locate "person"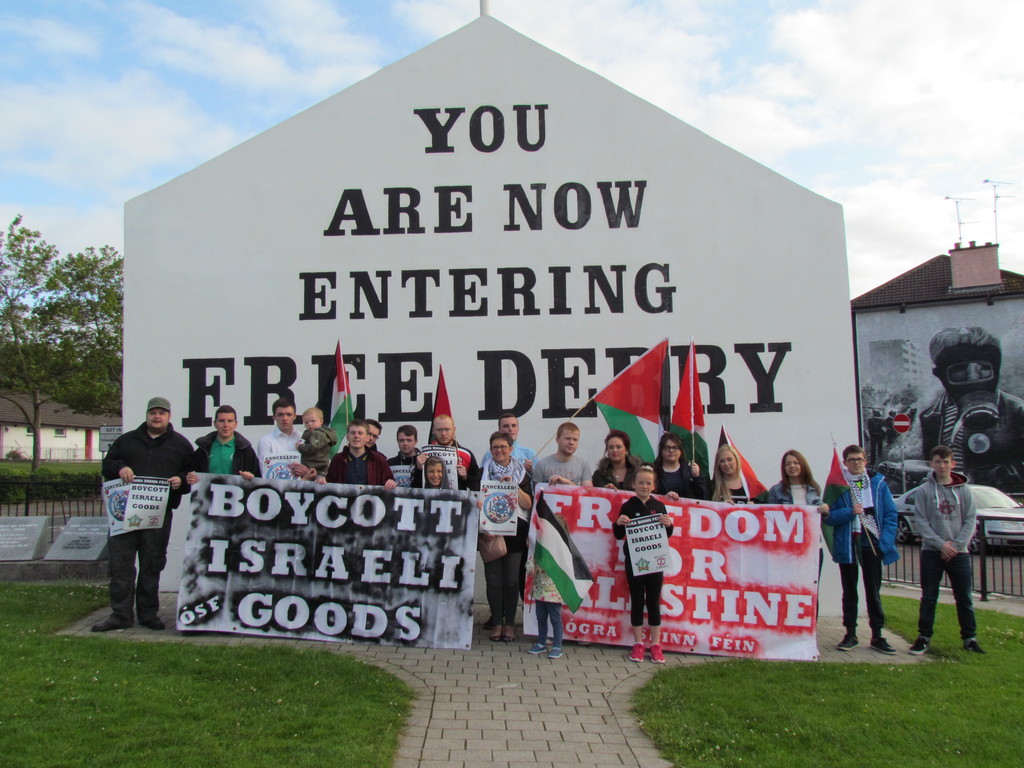
pyautogui.locateOnScreen(484, 415, 536, 487)
